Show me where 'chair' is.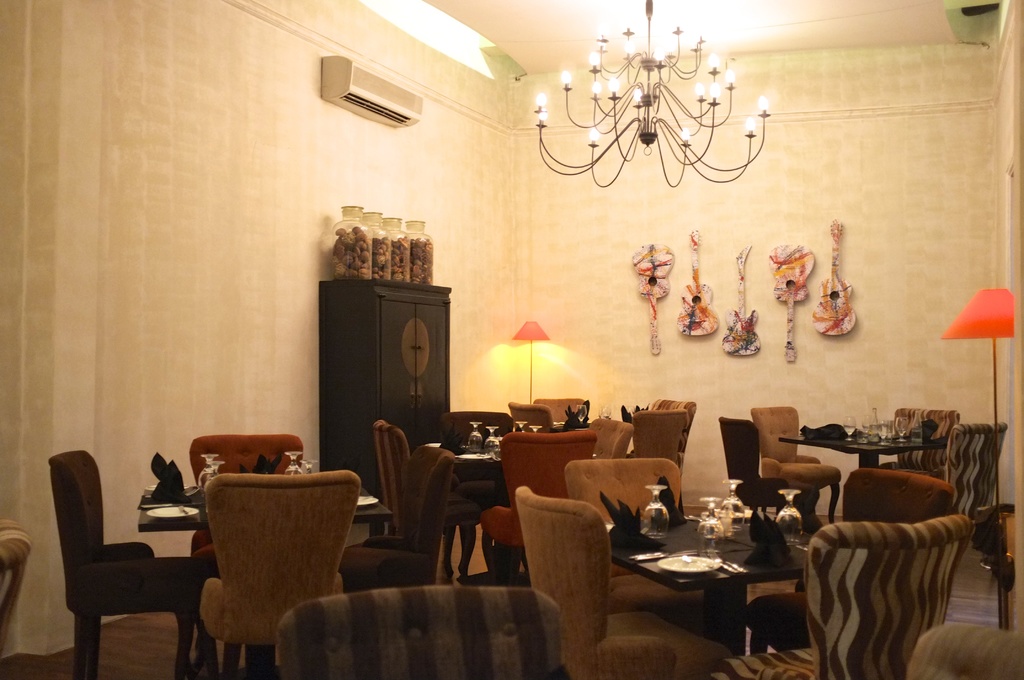
'chair' is at <region>650, 397, 696, 477</region>.
